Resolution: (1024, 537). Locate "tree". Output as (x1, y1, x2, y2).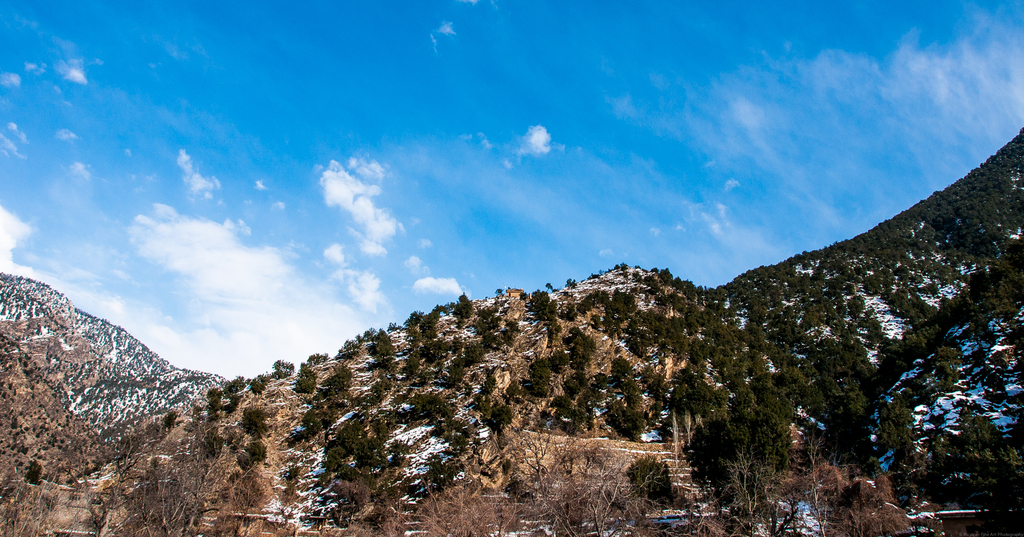
(118, 451, 230, 536).
